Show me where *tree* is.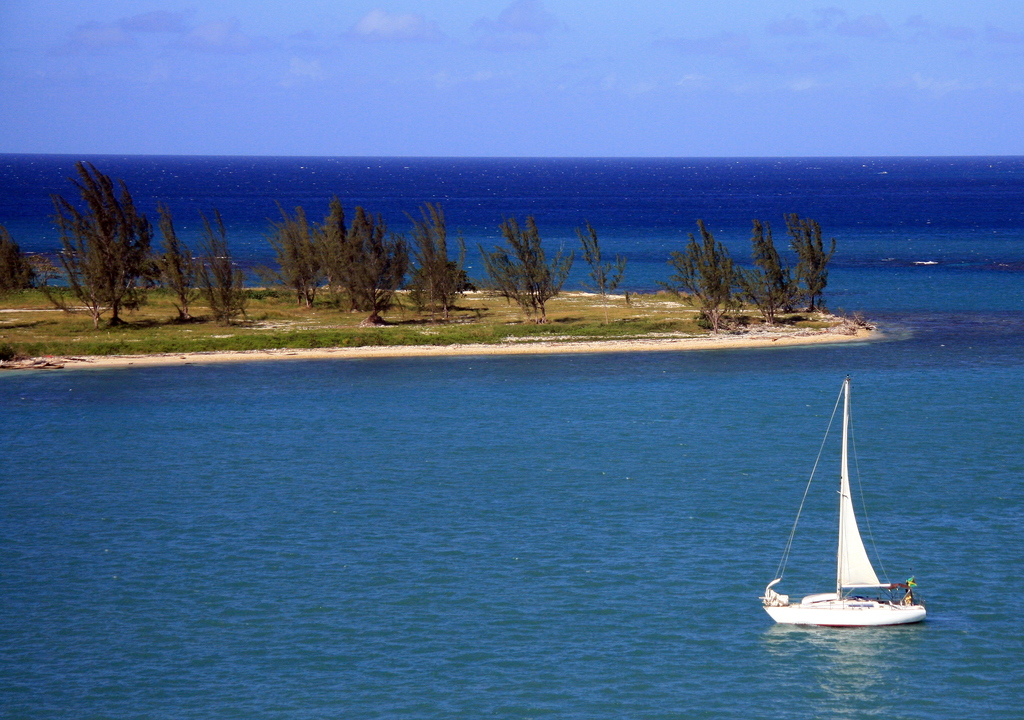
*tree* is at 477, 212, 573, 325.
